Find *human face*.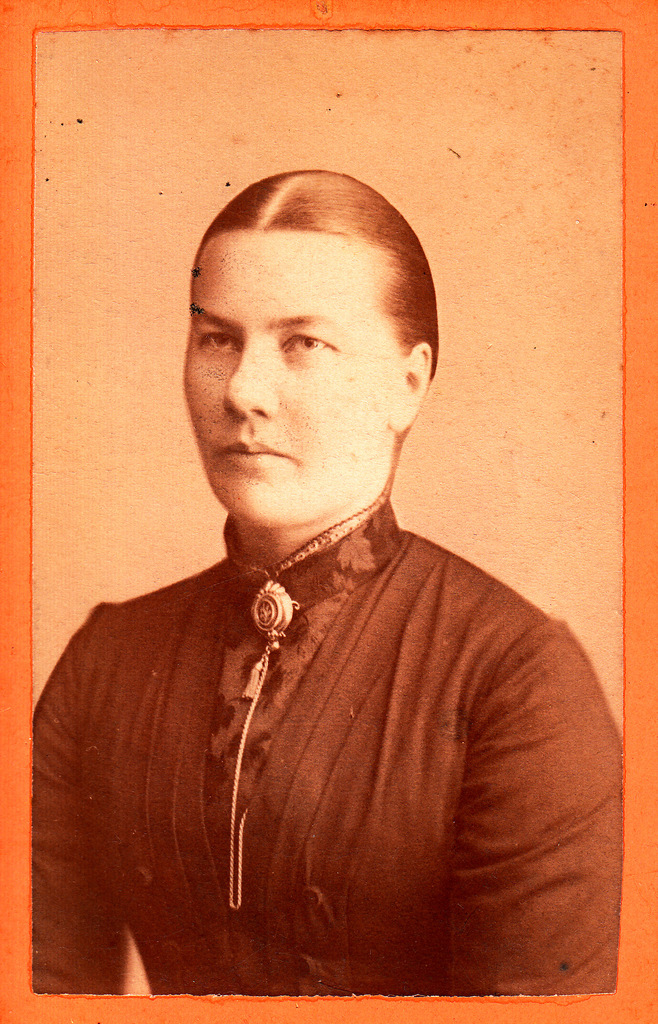
186, 236, 388, 524.
